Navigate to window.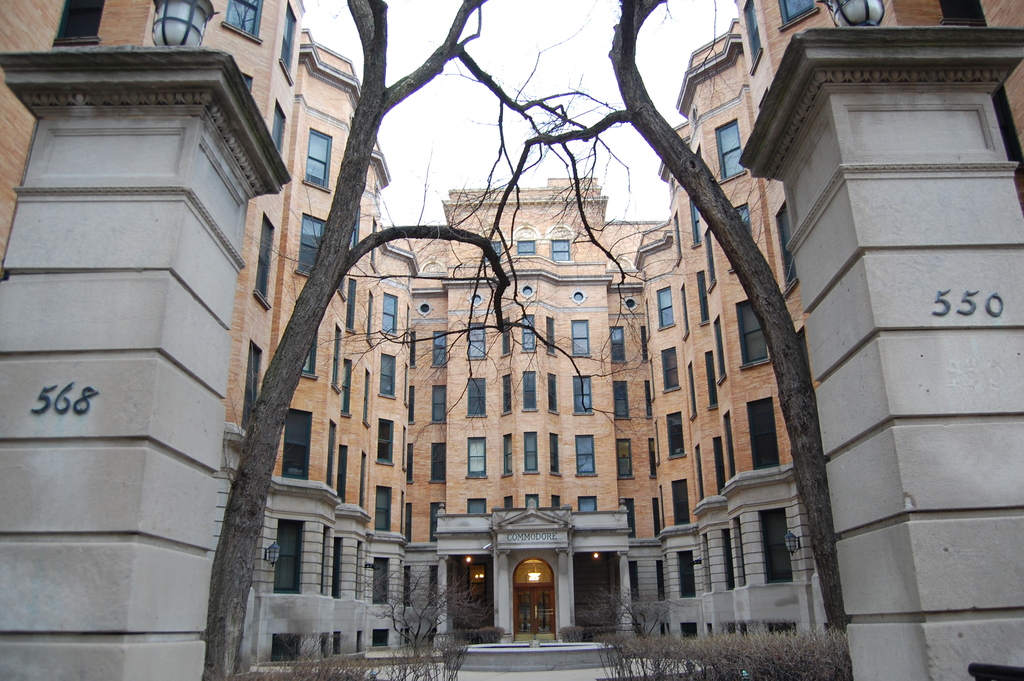
Navigation target: <box>501,498,515,508</box>.
